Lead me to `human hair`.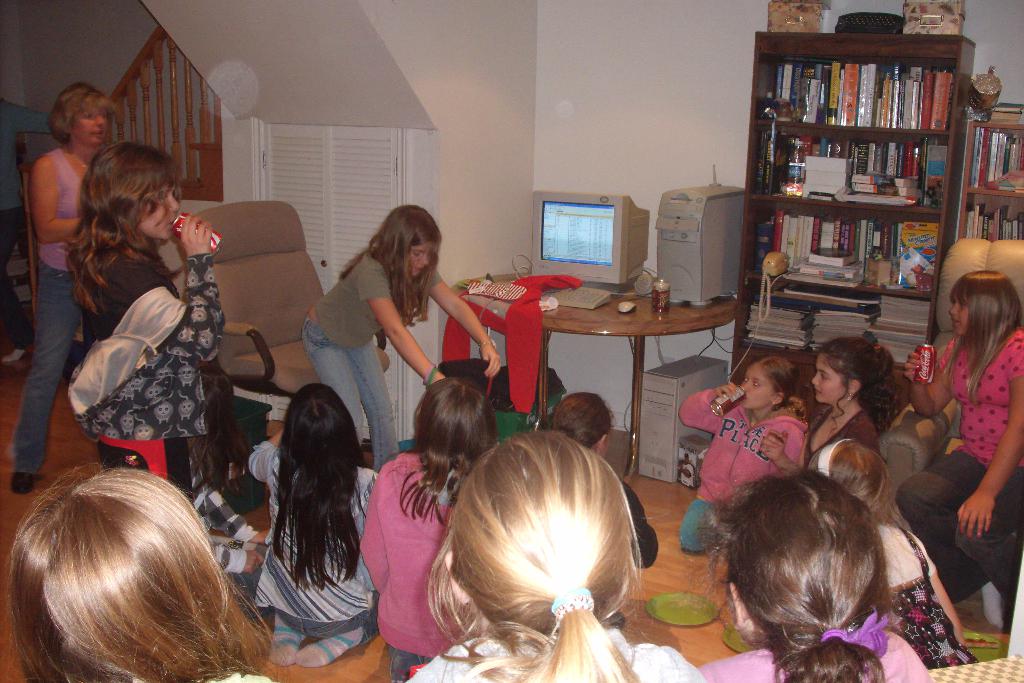
Lead to select_region(806, 335, 903, 436).
